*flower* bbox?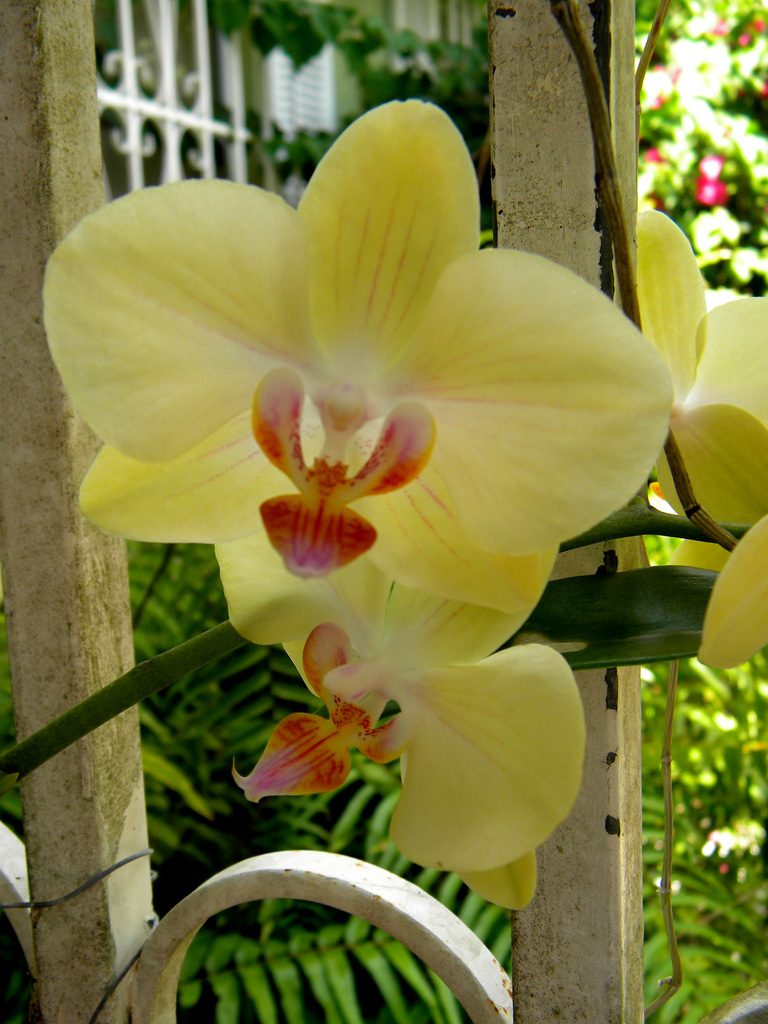
[48,82,680,701]
